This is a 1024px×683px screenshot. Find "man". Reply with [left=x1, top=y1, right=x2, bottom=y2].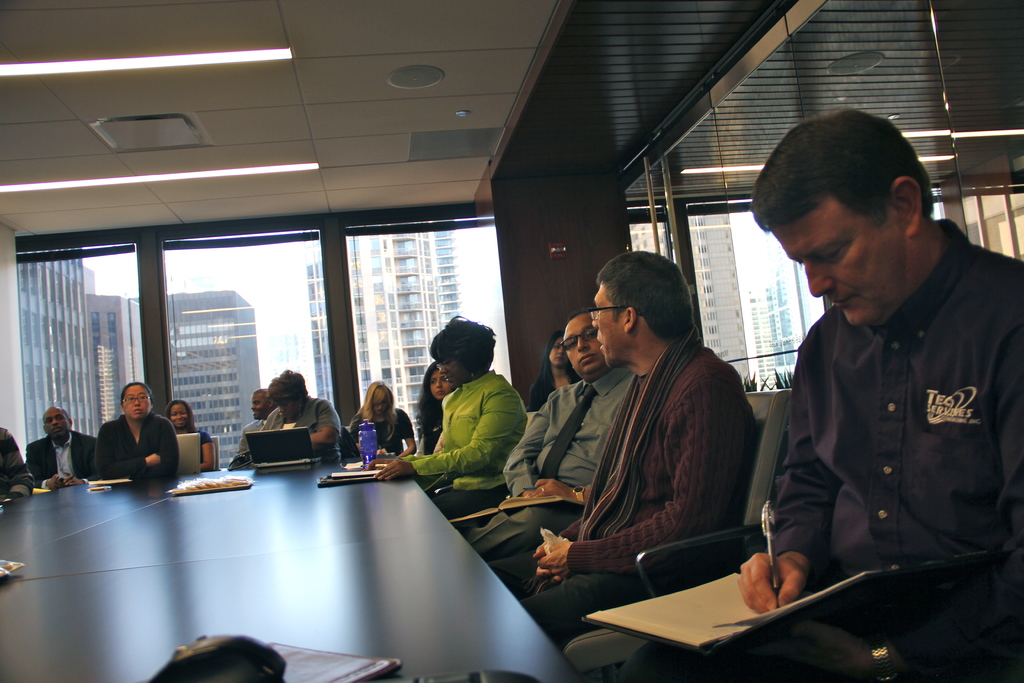
[left=24, top=404, right=97, bottom=483].
